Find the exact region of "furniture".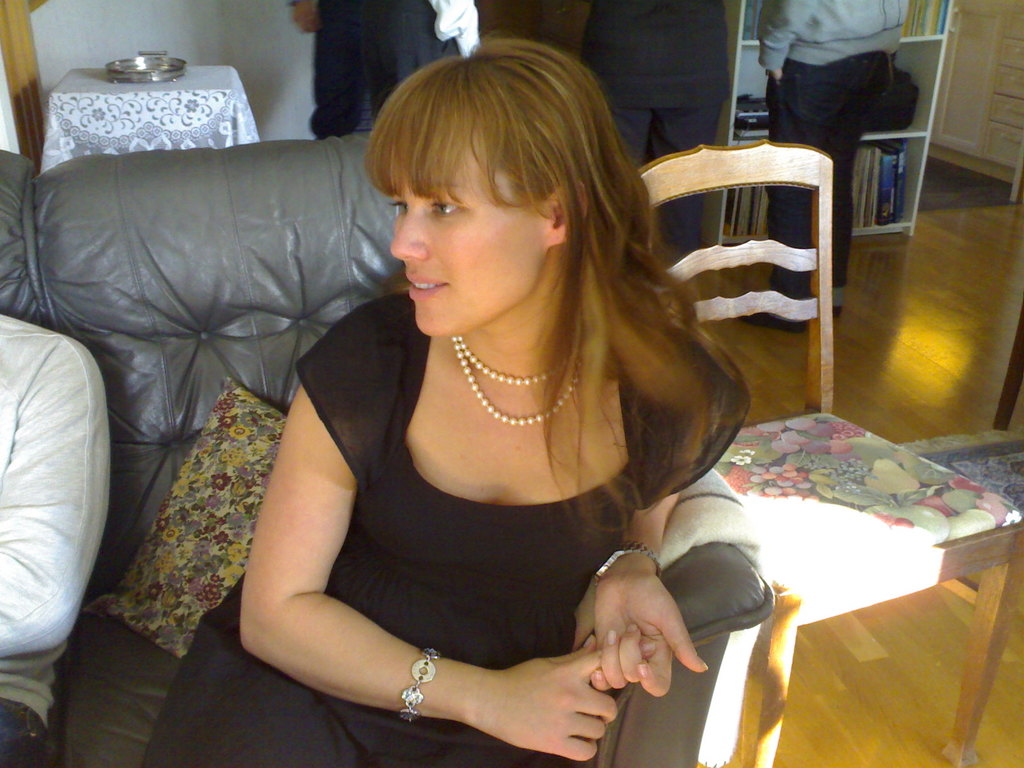
Exact region: bbox(42, 67, 264, 174).
